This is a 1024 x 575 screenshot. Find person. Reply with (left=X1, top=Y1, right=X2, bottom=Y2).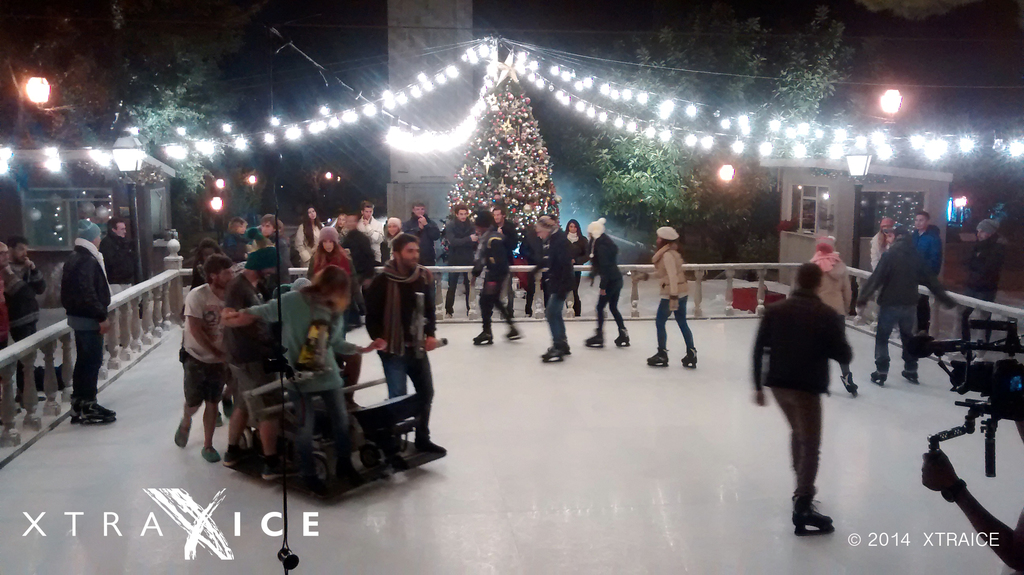
(left=850, top=225, right=962, bottom=383).
